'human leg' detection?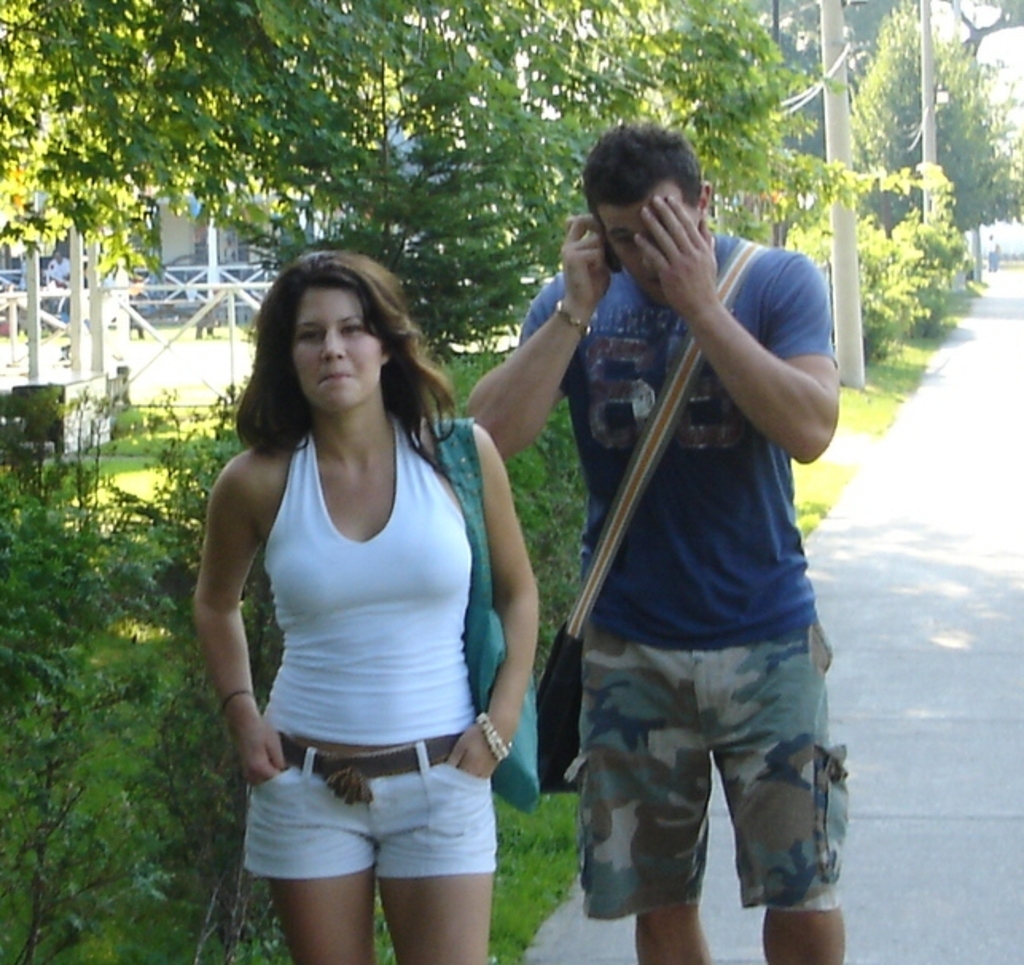
pyautogui.locateOnScreen(696, 707, 852, 963)
